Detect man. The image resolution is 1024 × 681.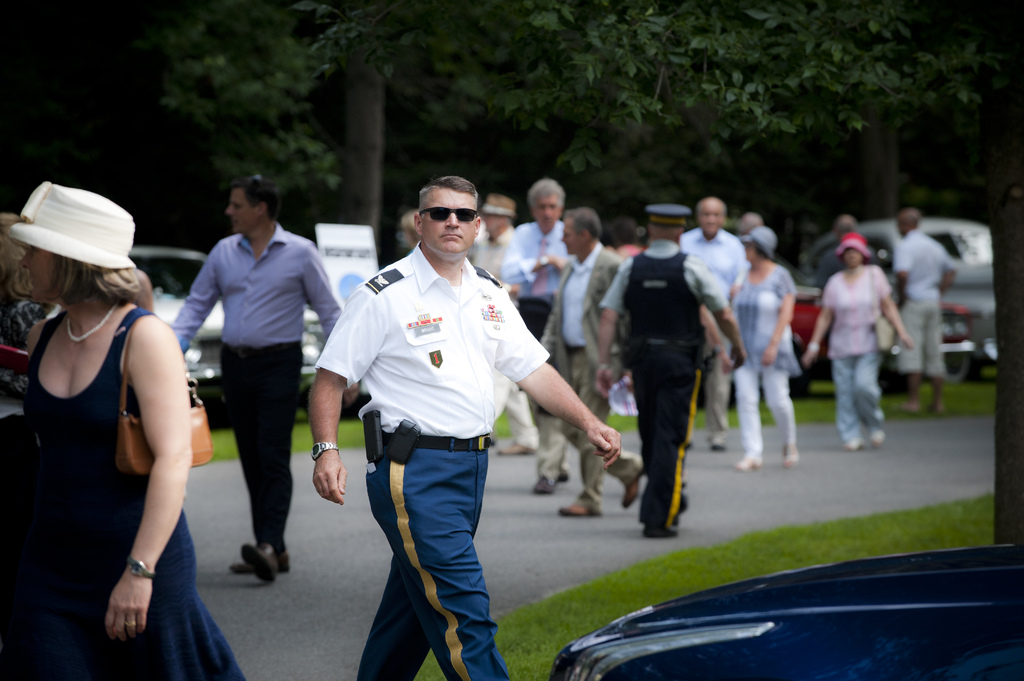
box=[309, 173, 620, 680].
